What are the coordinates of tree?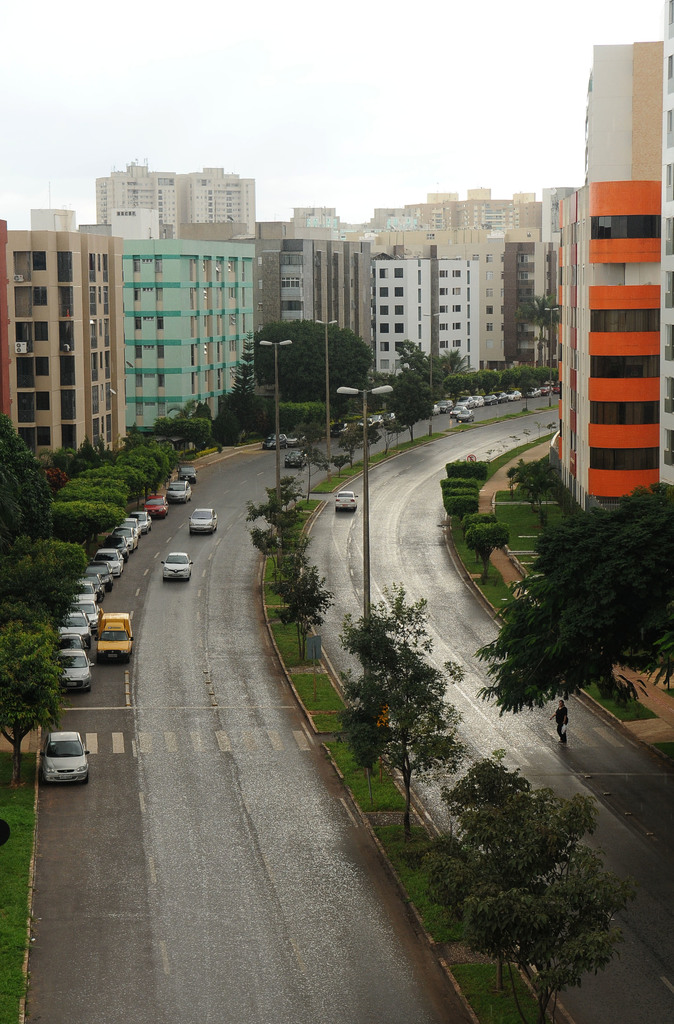
<region>463, 467, 673, 689</region>.
